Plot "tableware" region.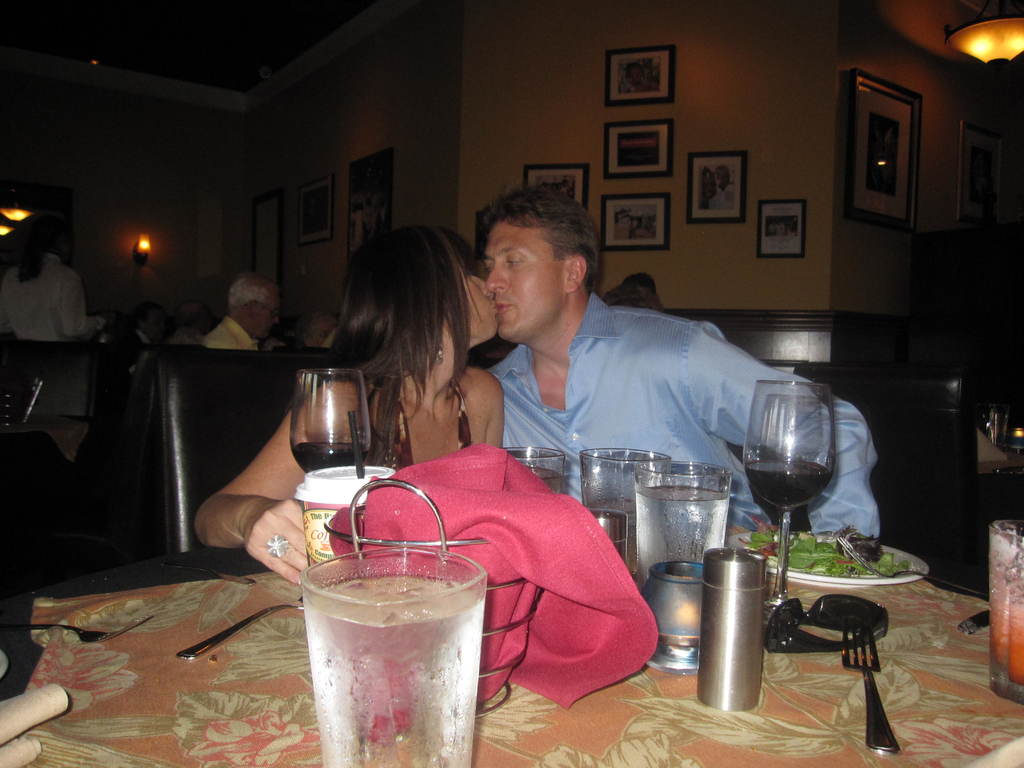
Plotted at (x1=740, y1=376, x2=837, y2=618).
